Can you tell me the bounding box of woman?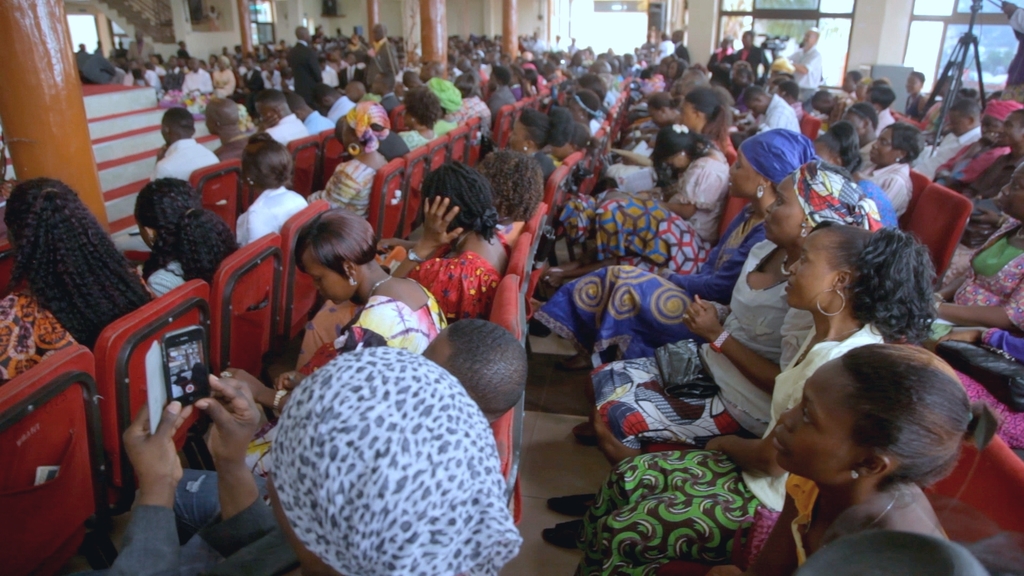
x1=308 y1=98 x2=399 y2=223.
